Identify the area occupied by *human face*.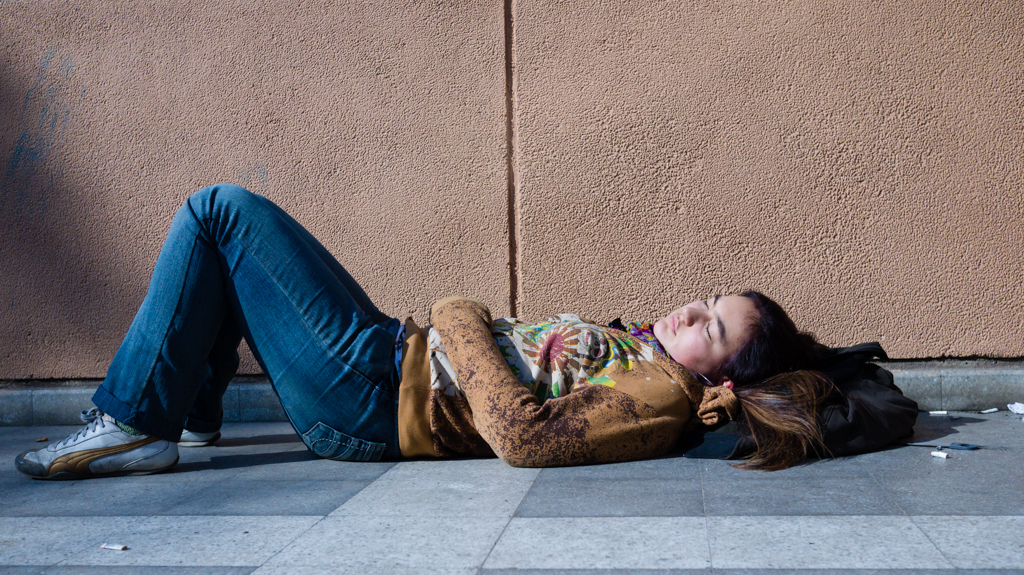
Area: bbox(654, 290, 758, 379).
